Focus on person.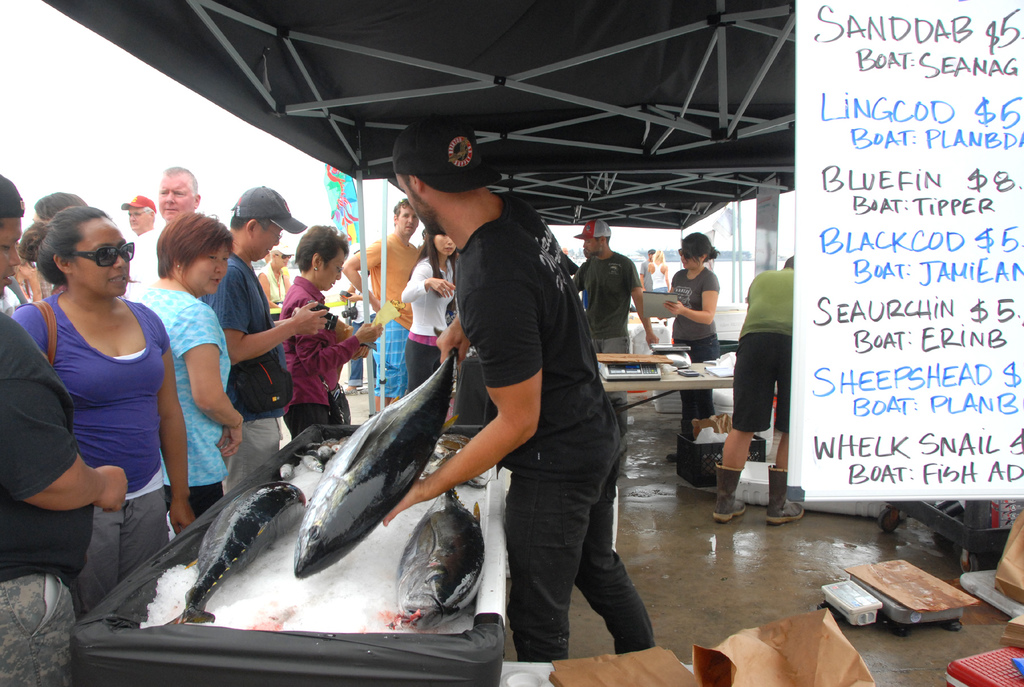
Focused at 662, 233, 721, 440.
